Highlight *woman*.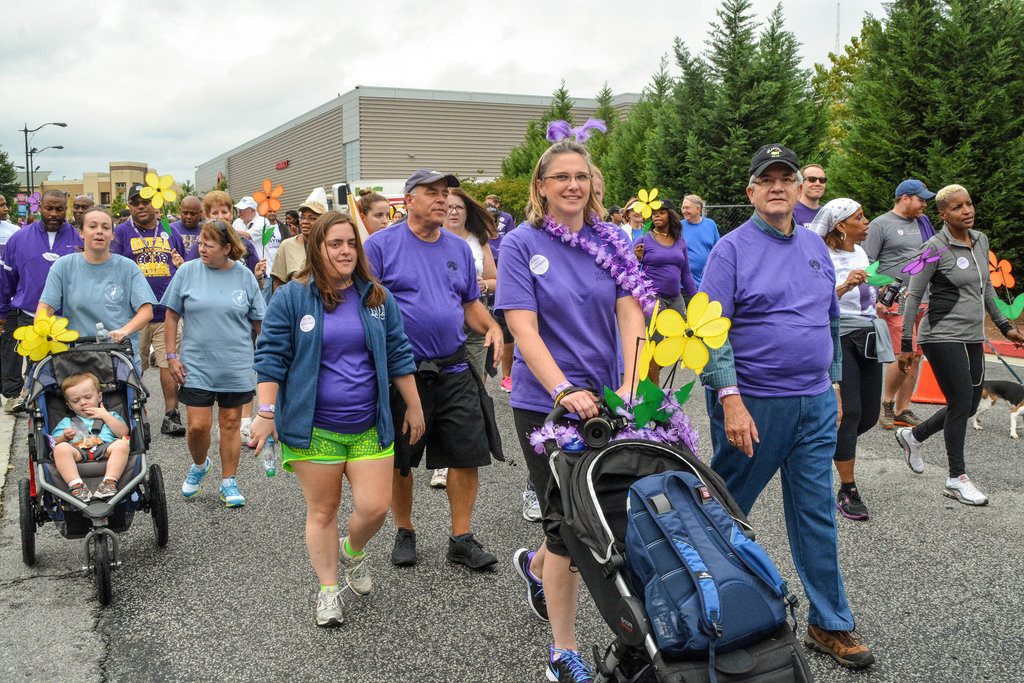
Highlighted region: locate(639, 194, 699, 320).
